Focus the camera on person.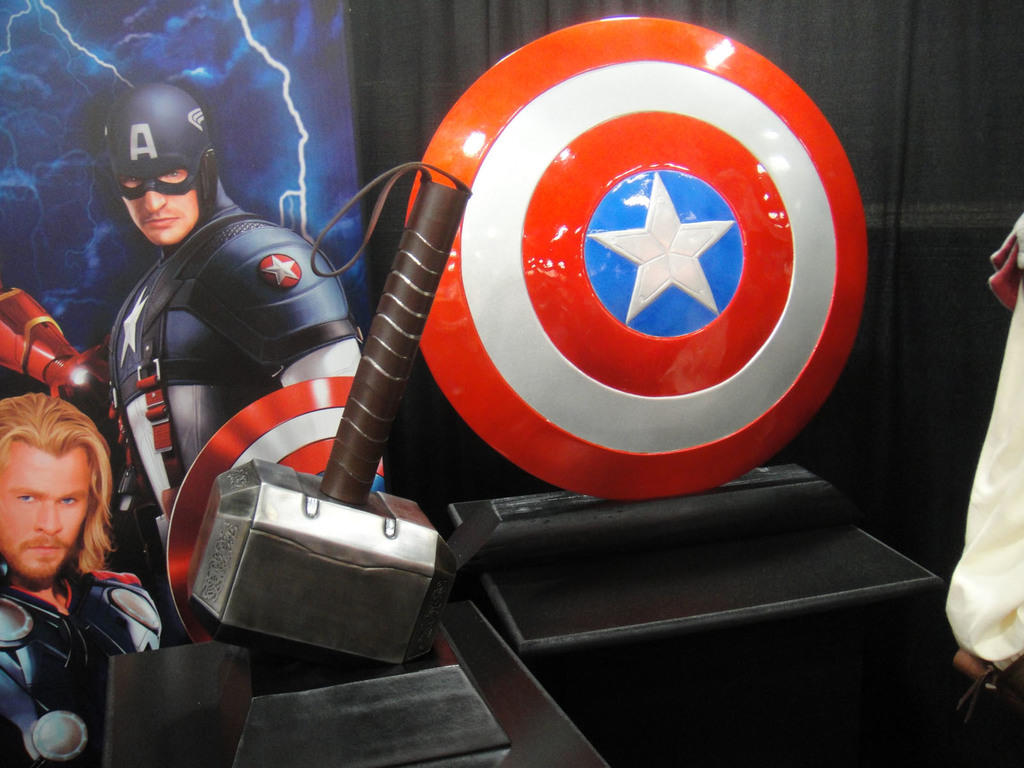
Focus region: (x1=949, y1=234, x2=1023, y2=708).
